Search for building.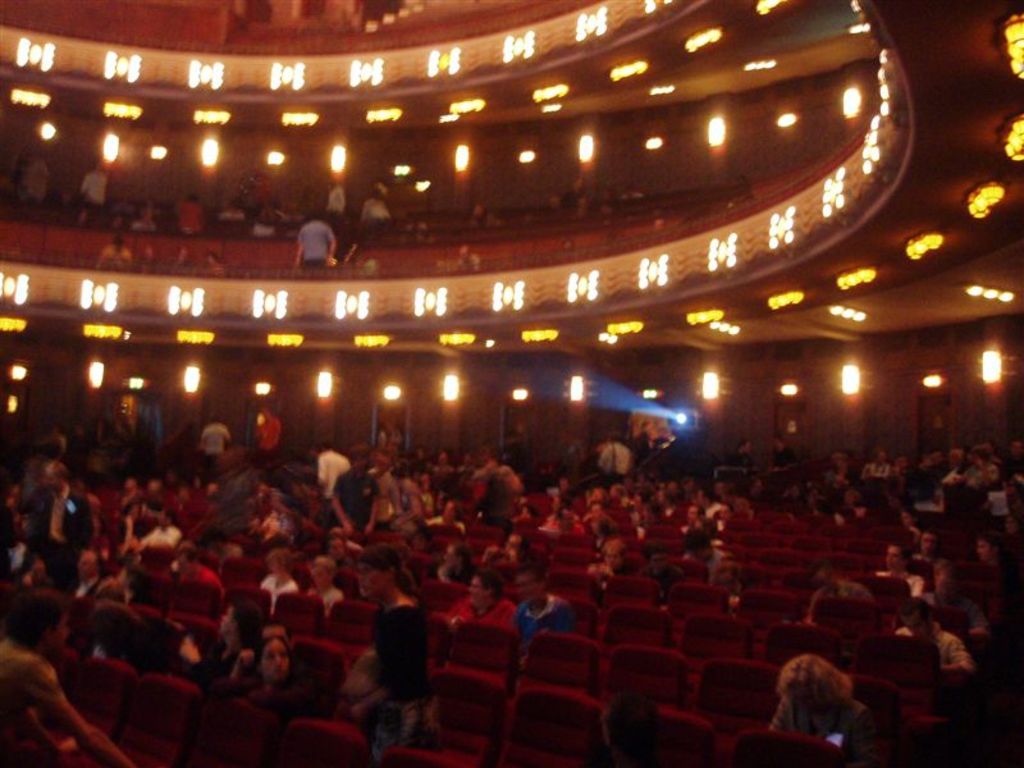
Found at {"x1": 0, "y1": 0, "x2": 1021, "y2": 767}.
